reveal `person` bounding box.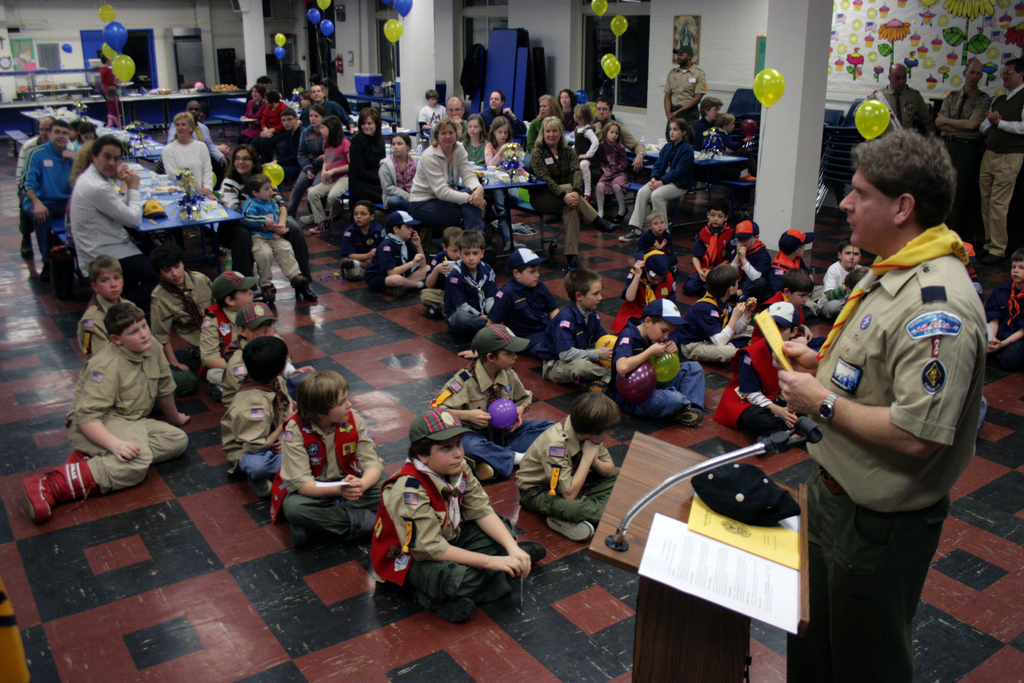
Revealed: x1=522, y1=115, x2=595, y2=273.
